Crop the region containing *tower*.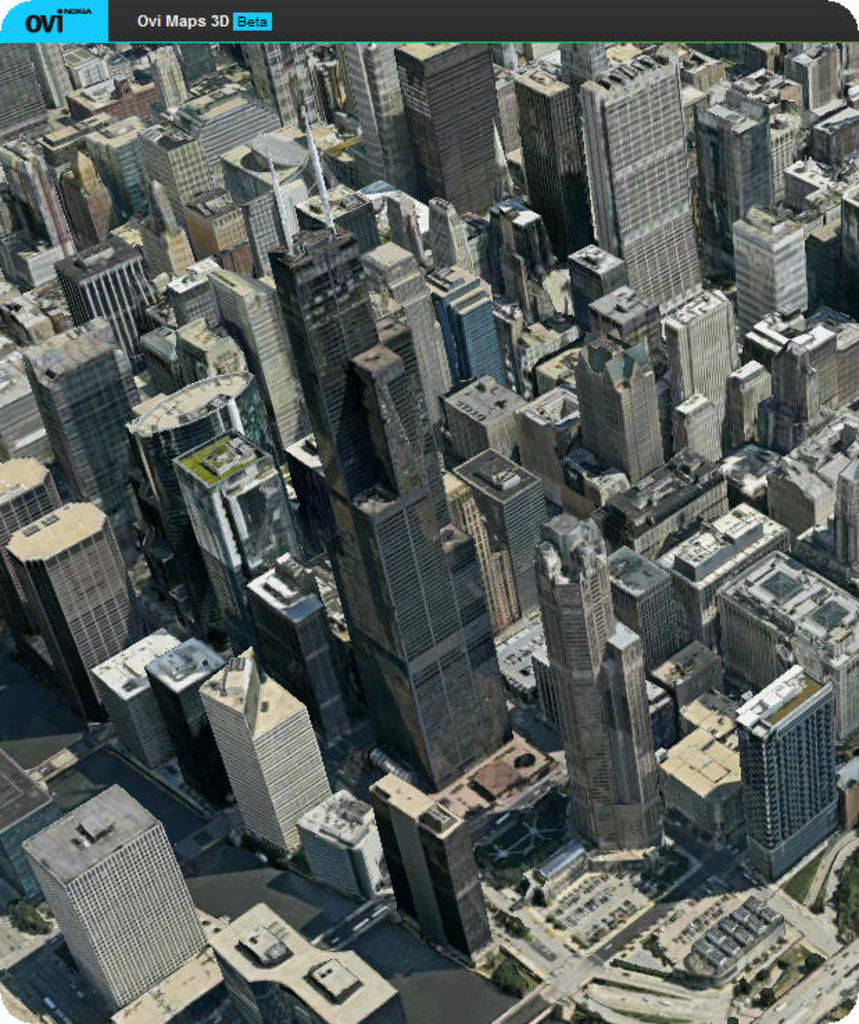
Crop region: [0,466,65,637].
